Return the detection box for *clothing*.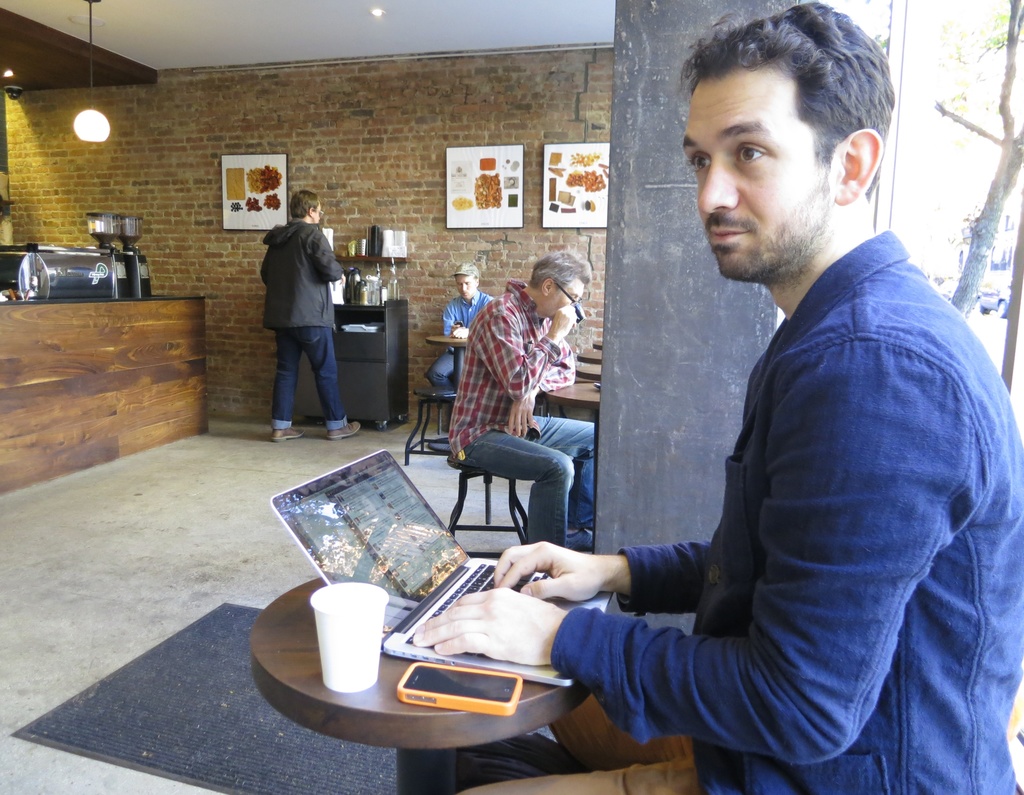
(256,225,356,436).
